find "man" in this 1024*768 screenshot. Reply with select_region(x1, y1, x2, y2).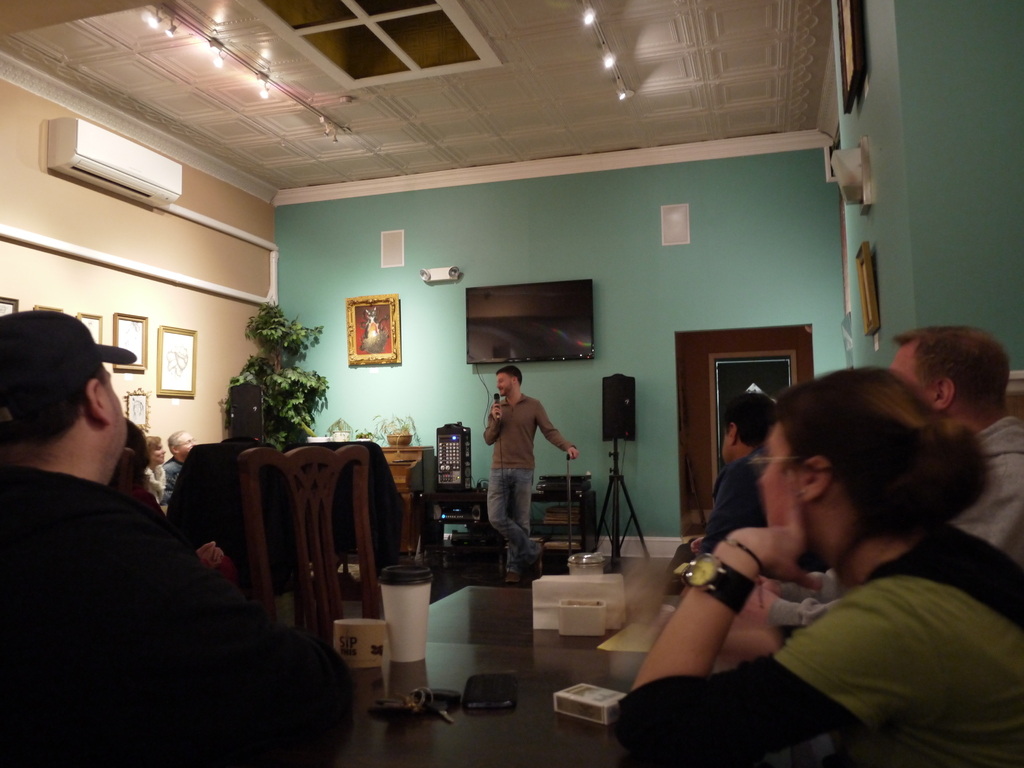
select_region(0, 294, 280, 742).
